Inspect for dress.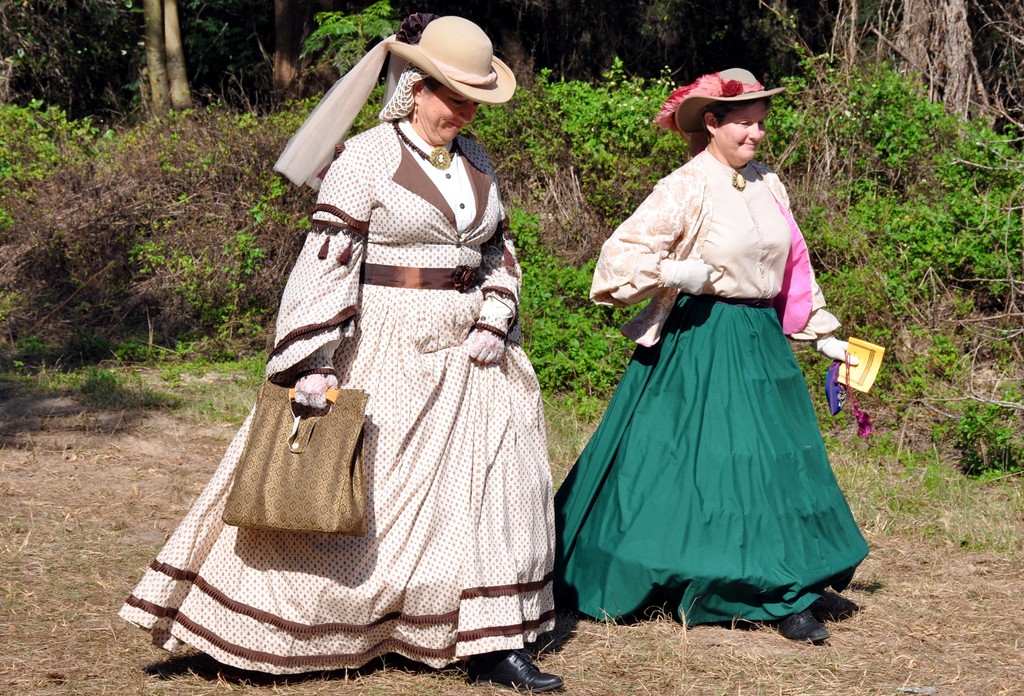
Inspection: 120/111/556/672.
